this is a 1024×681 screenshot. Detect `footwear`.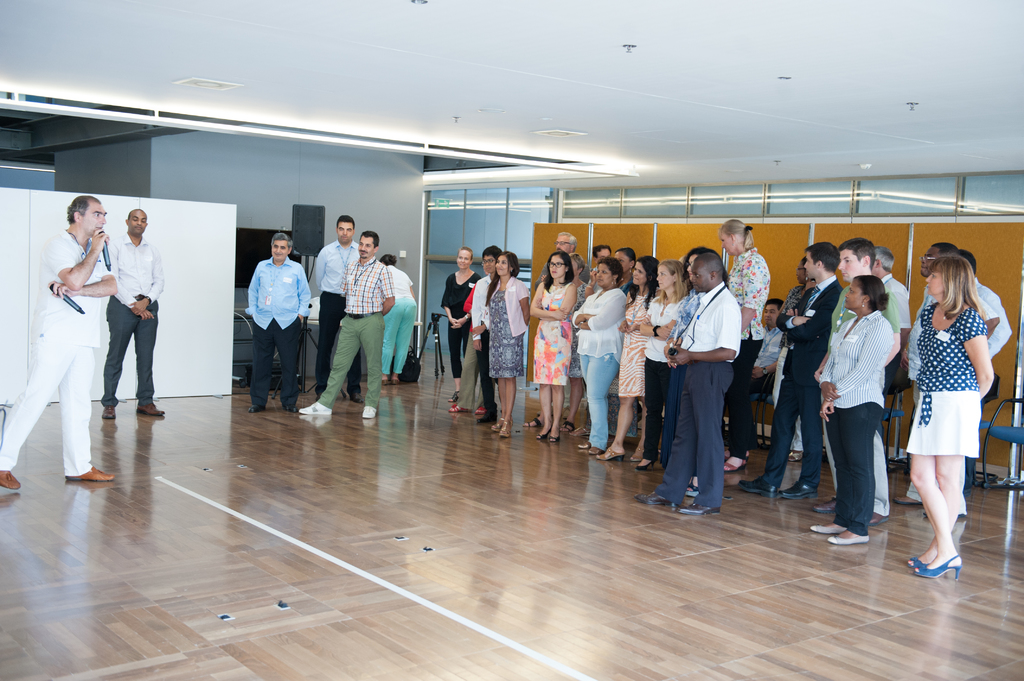
(left=562, top=422, right=573, bottom=435).
